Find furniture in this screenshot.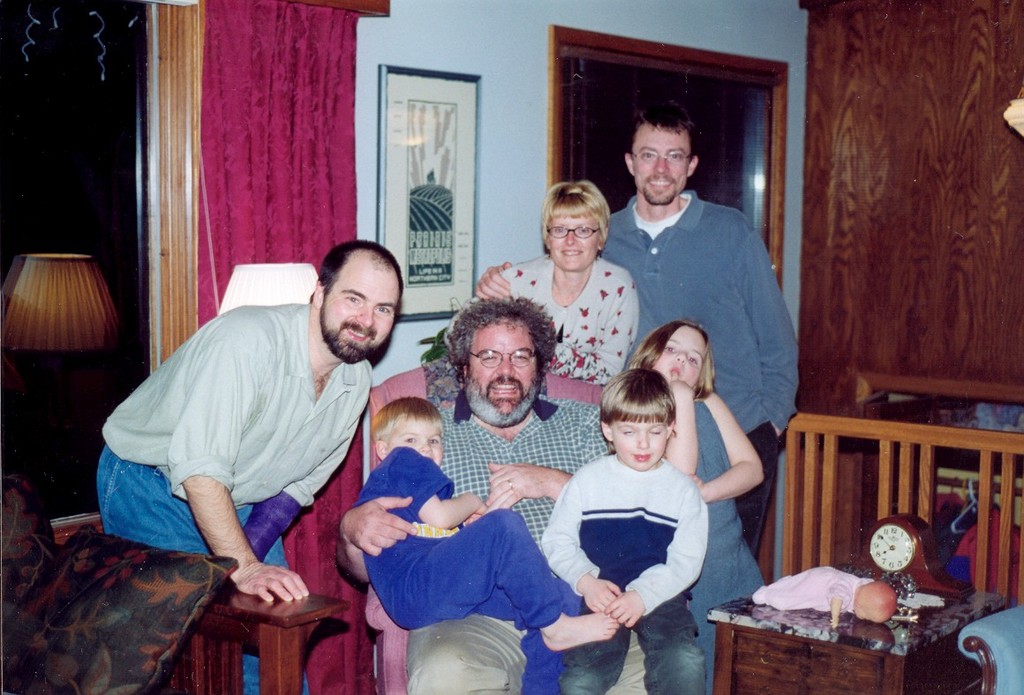
The bounding box for furniture is 702:563:1007:694.
